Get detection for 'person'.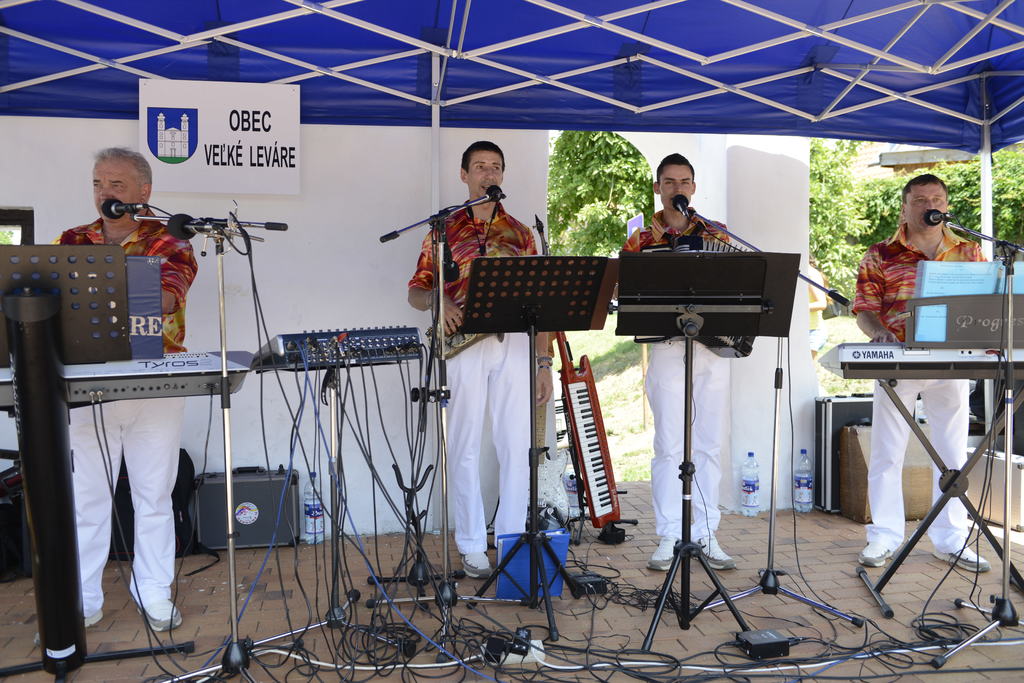
Detection: bbox=[613, 154, 737, 572].
